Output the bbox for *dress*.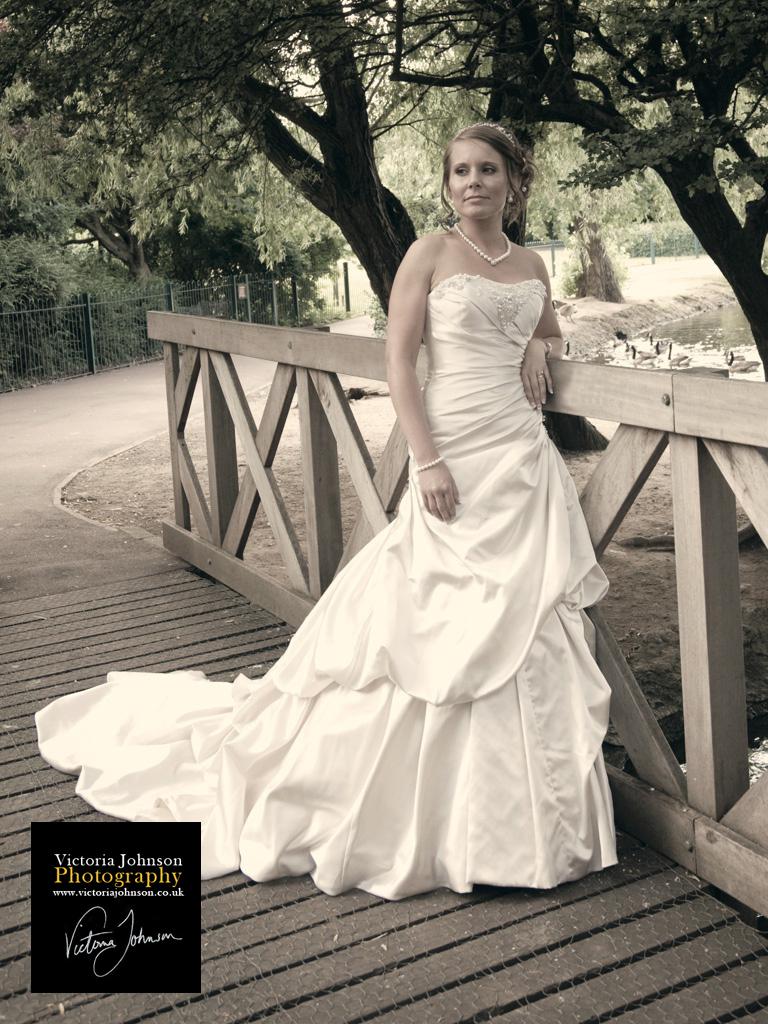
left=32, top=270, right=620, bottom=892.
